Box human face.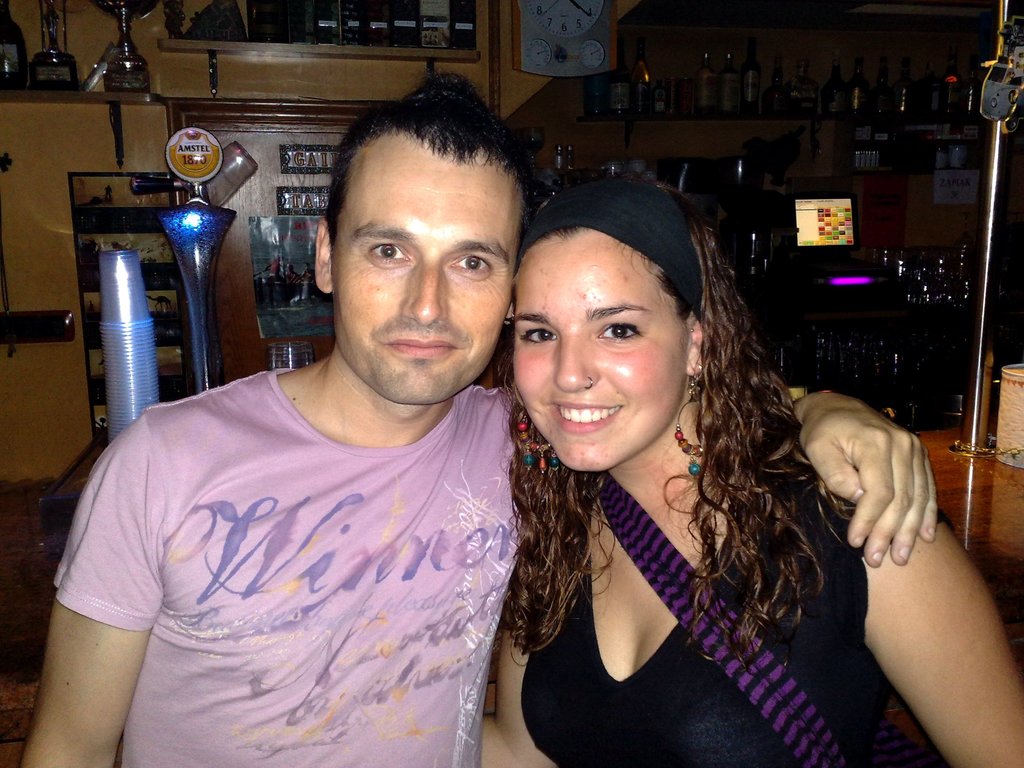
(x1=330, y1=157, x2=517, y2=404).
